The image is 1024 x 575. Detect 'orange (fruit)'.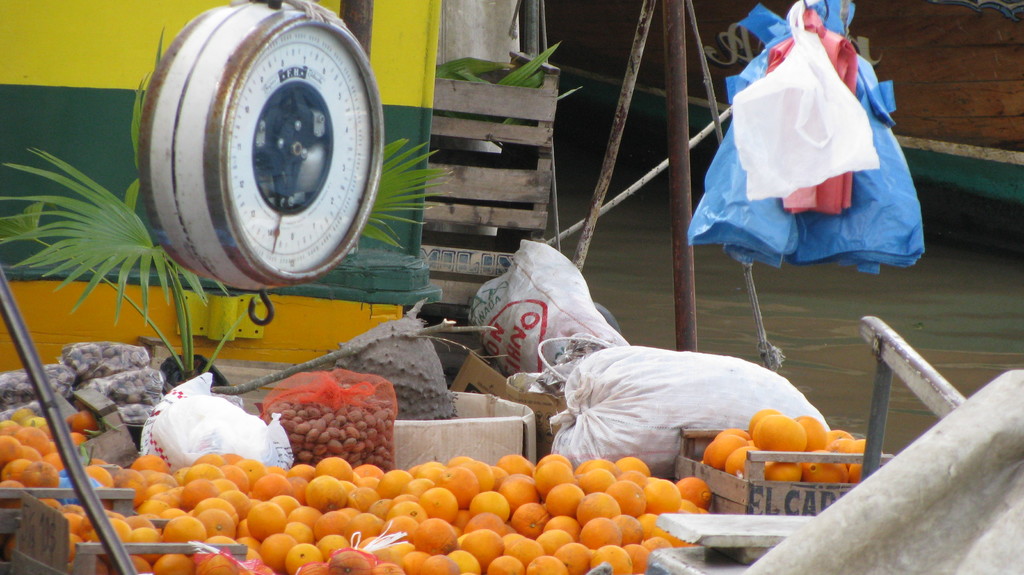
Detection: left=261, top=534, right=292, bottom=565.
